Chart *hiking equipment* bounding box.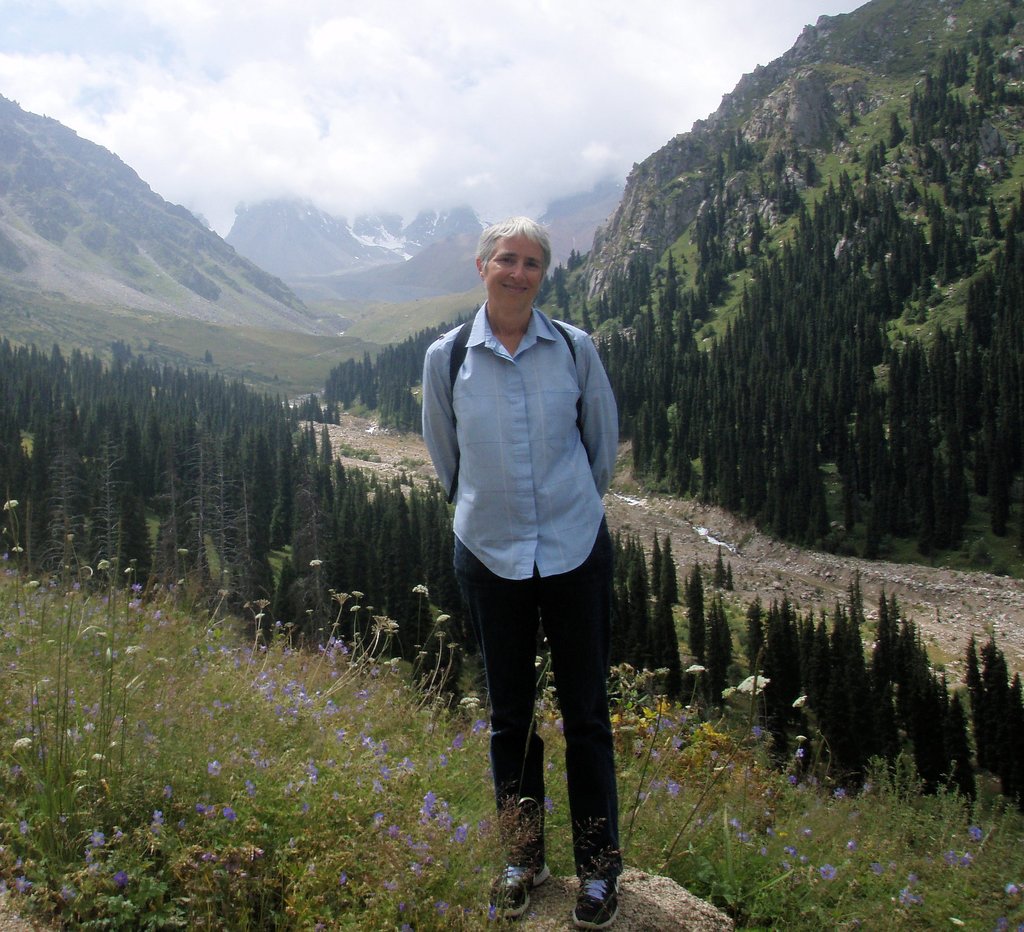
Charted: 572:874:623:928.
